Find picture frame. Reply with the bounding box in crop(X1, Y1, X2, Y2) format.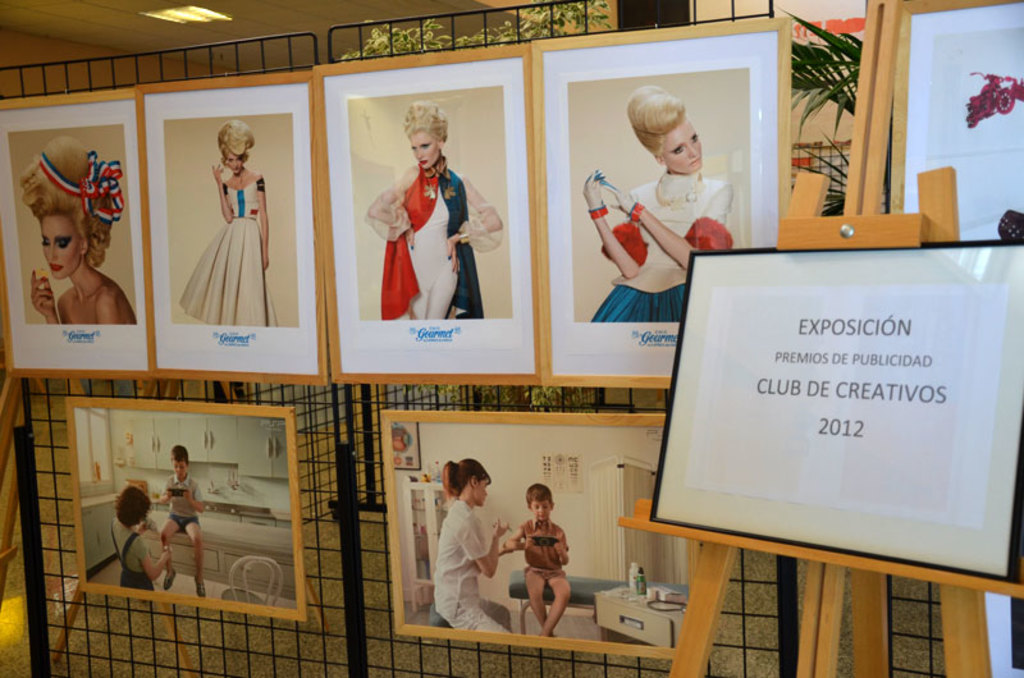
crop(524, 19, 787, 377).
